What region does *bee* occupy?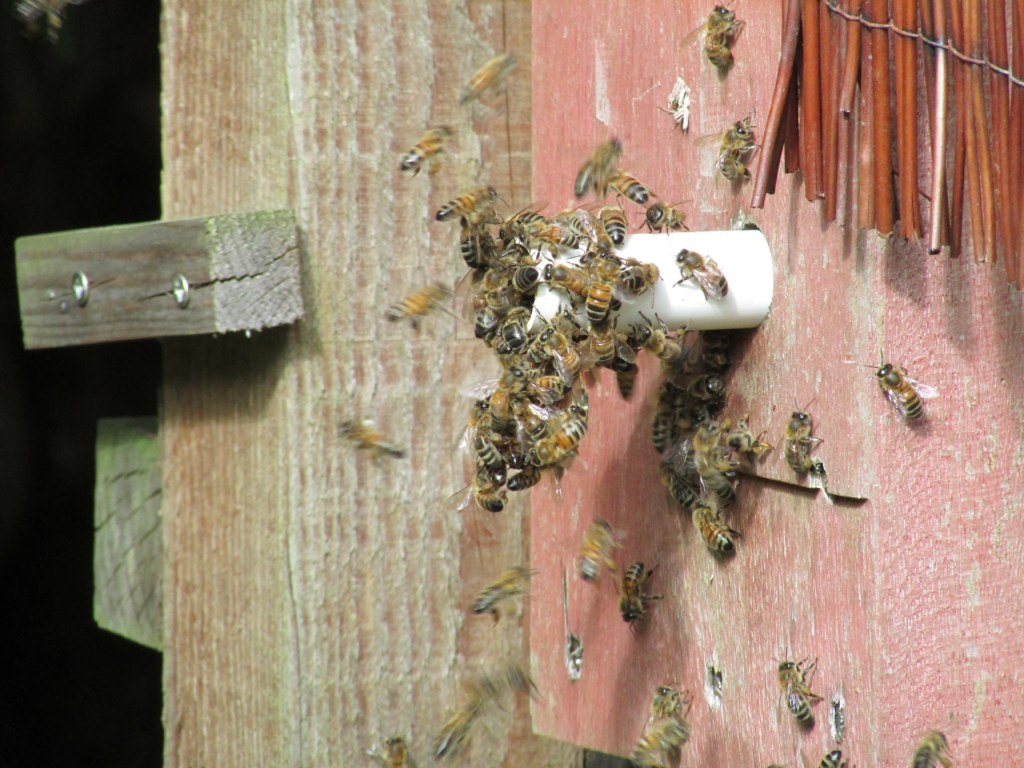
545:402:593:456.
